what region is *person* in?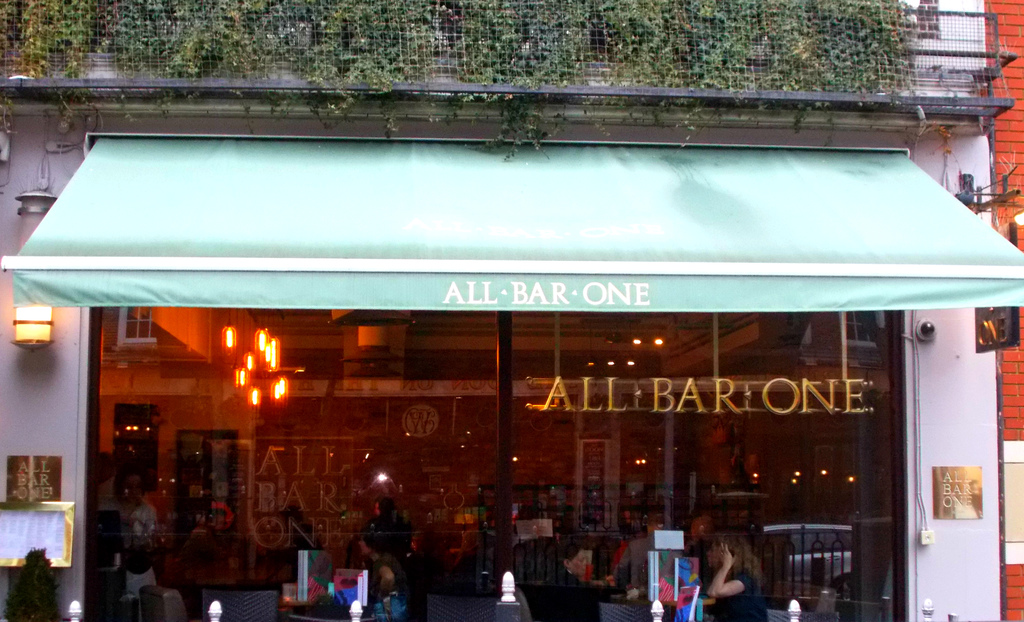
l=550, t=539, r=632, b=621.
